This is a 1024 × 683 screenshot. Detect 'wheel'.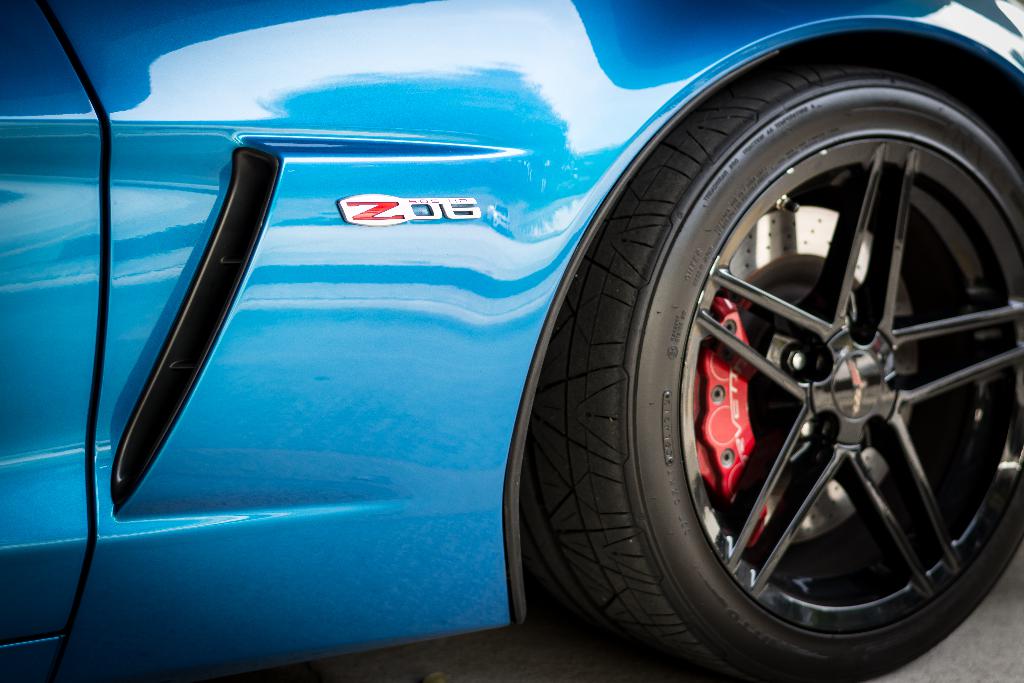
bbox=[586, 83, 1011, 654].
